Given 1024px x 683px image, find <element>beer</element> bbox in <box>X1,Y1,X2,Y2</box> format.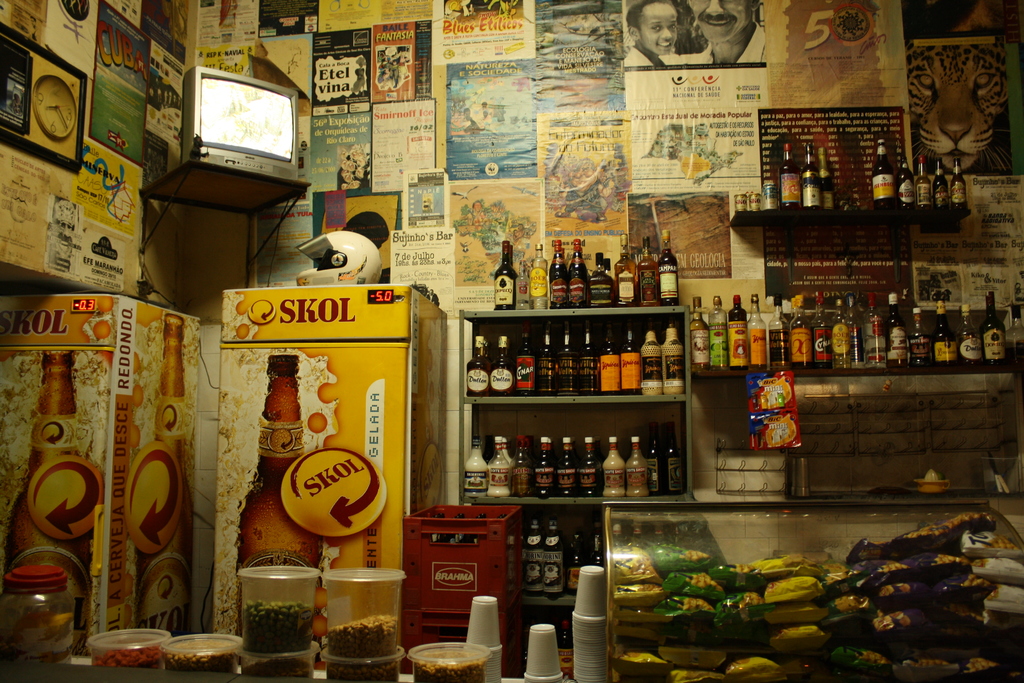
<box>540,331,557,393</box>.
